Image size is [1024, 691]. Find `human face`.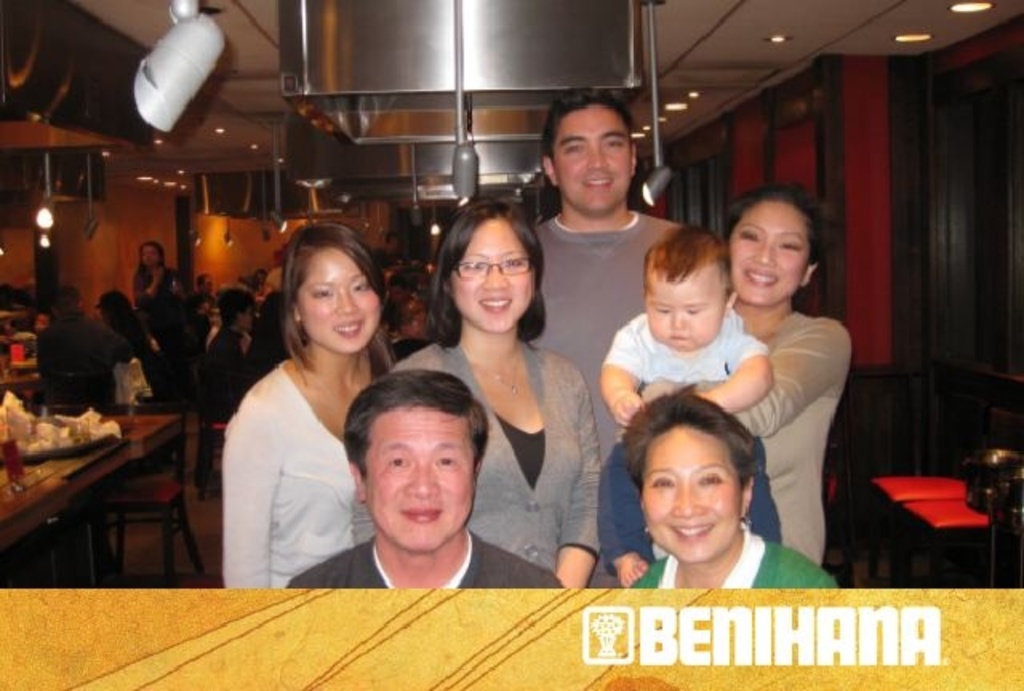
(left=650, top=269, right=726, bottom=353).
